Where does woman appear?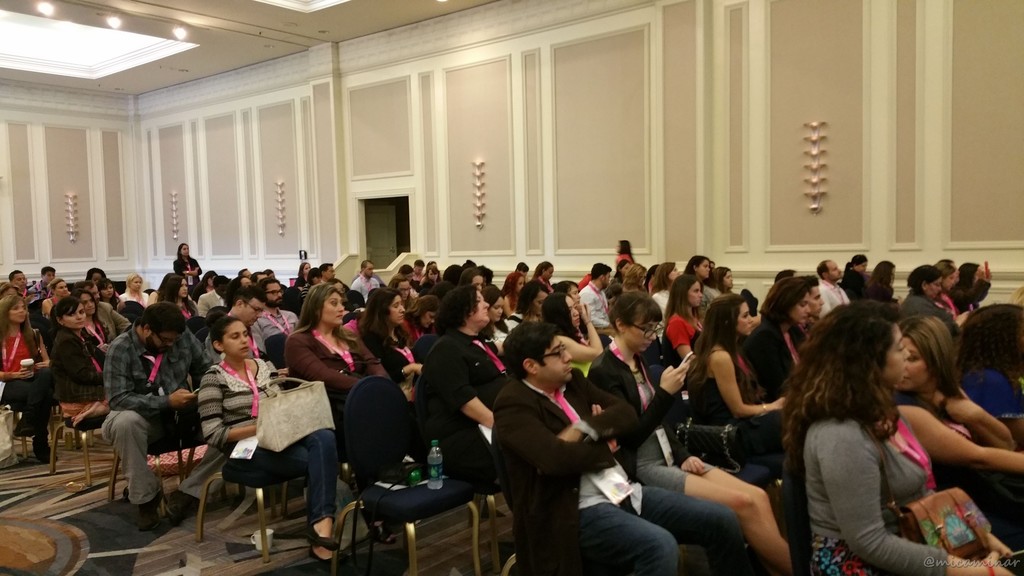
Appears at bbox=[45, 295, 115, 422].
